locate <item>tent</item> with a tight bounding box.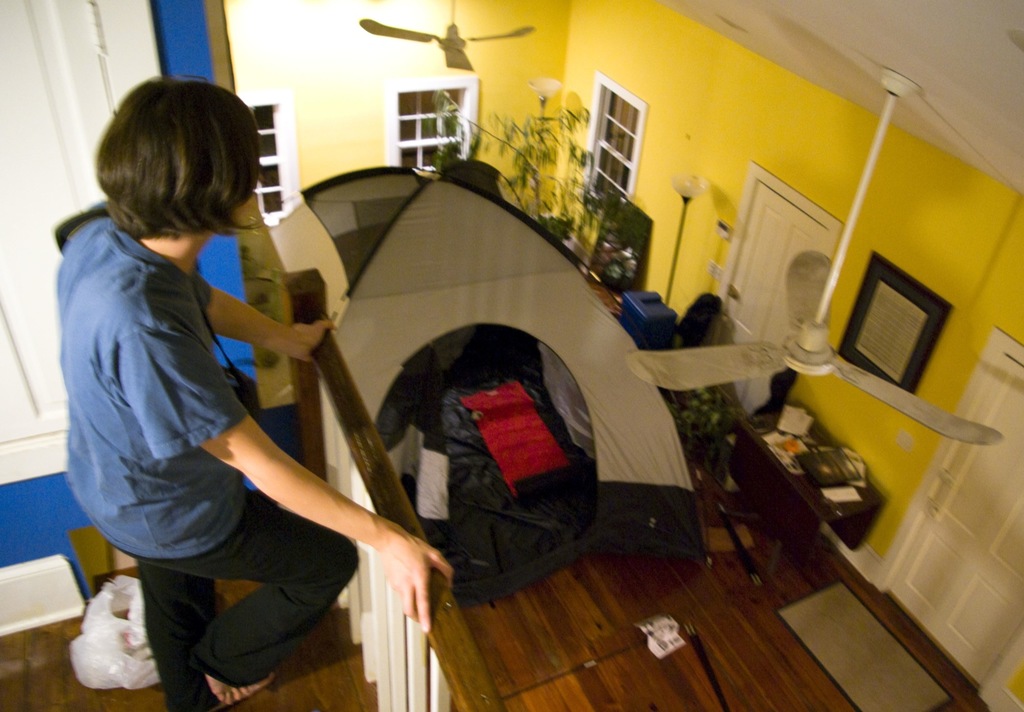
box(261, 154, 716, 608).
